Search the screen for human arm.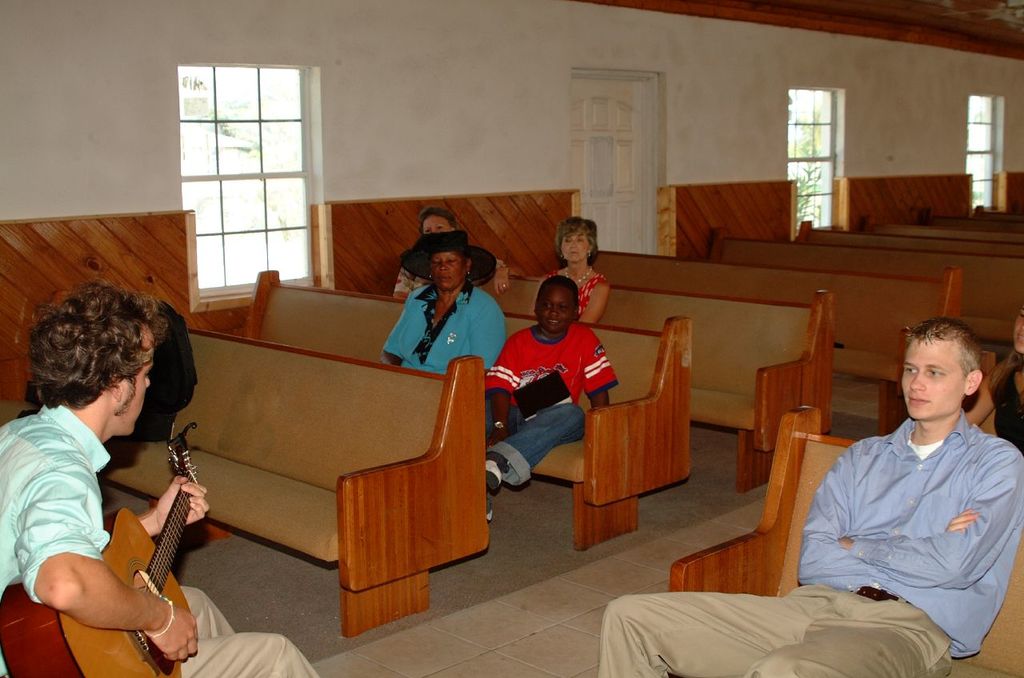
Found at bbox(802, 437, 998, 603).
